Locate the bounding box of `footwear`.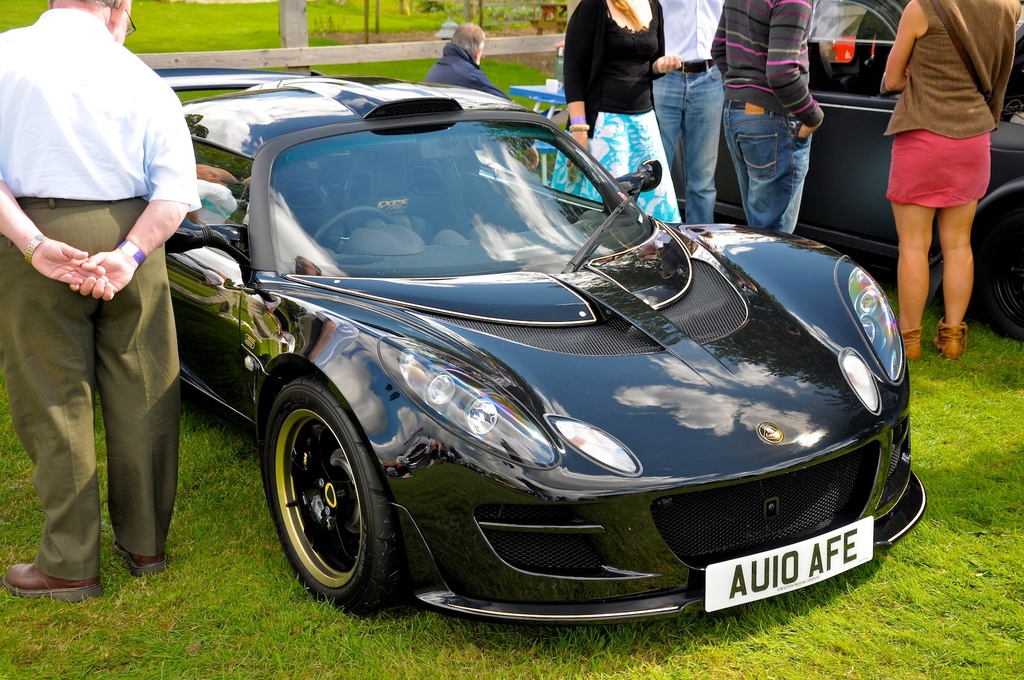
Bounding box: detection(9, 543, 84, 608).
